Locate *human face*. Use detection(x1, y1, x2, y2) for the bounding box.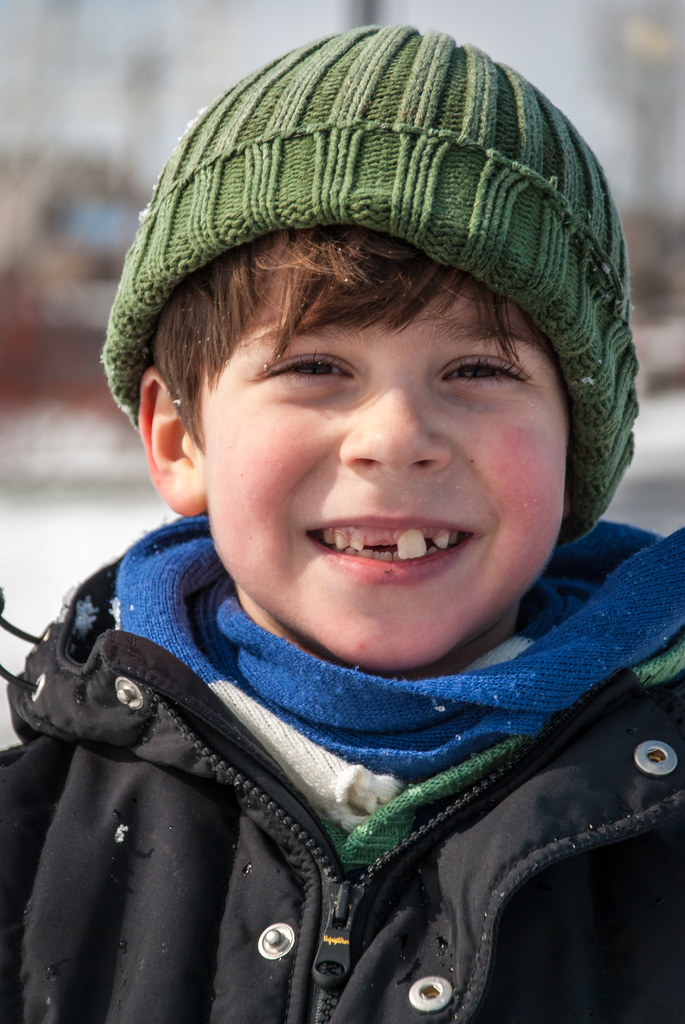
detection(205, 277, 564, 665).
